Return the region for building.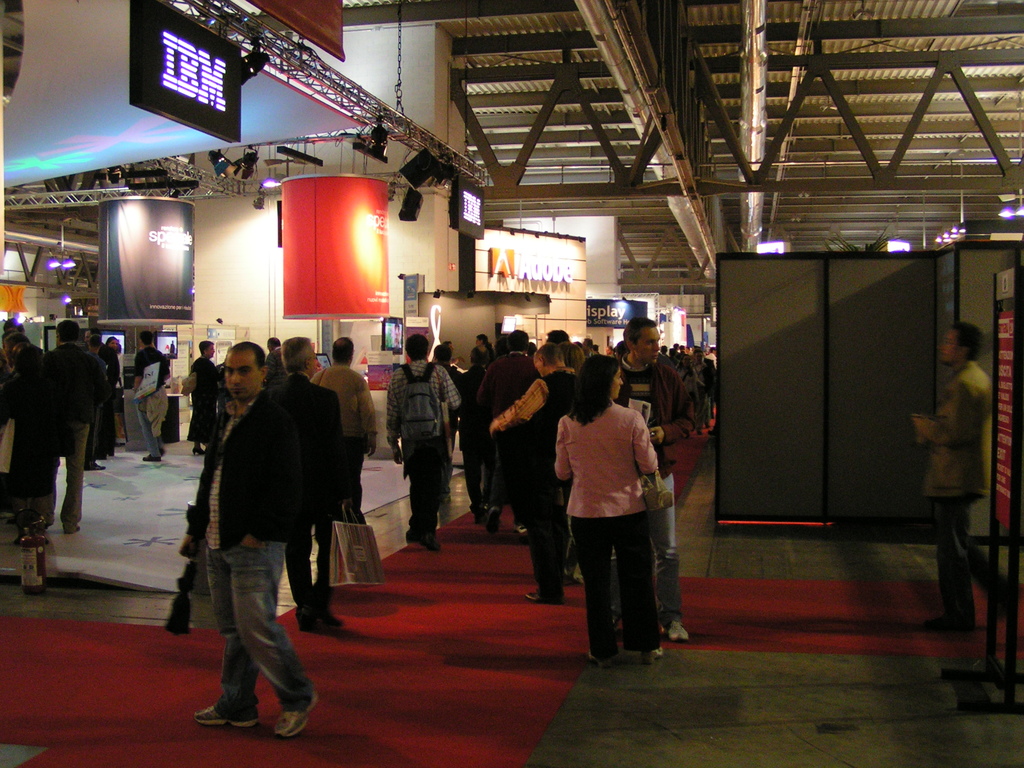
detection(0, 0, 1023, 767).
